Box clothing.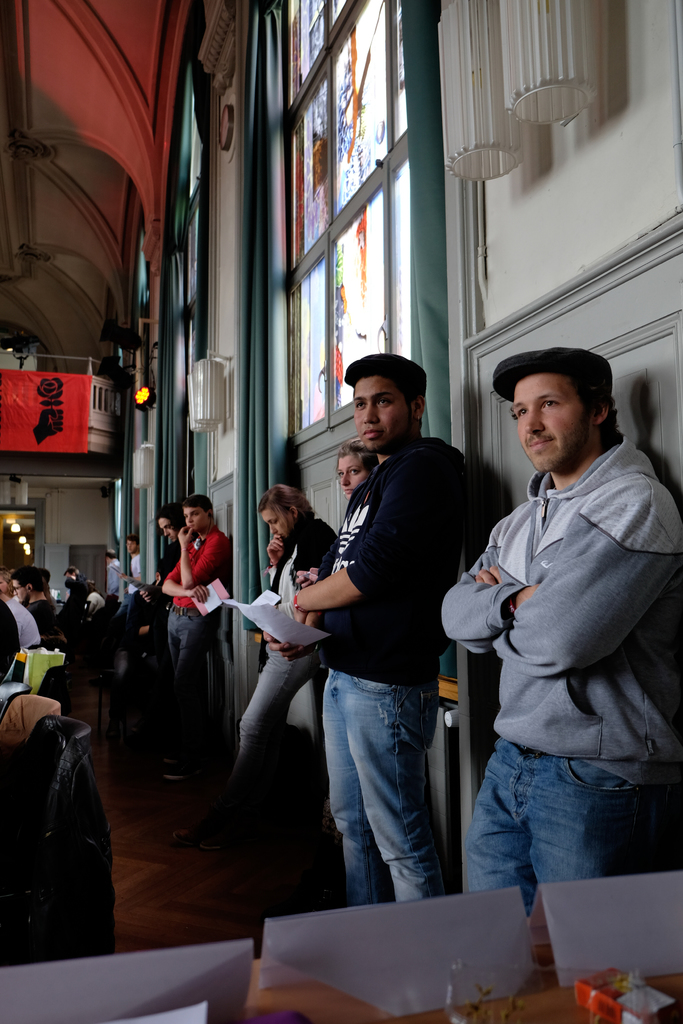
detection(108, 561, 124, 605).
